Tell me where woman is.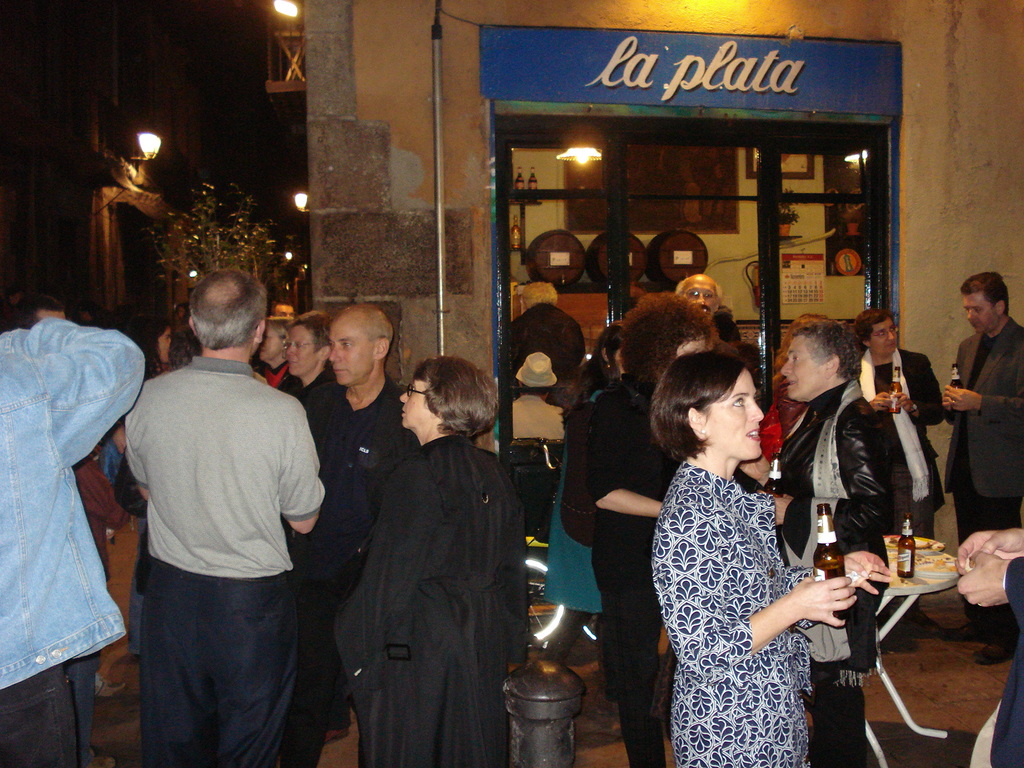
woman is at {"x1": 339, "y1": 313, "x2": 532, "y2": 767}.
